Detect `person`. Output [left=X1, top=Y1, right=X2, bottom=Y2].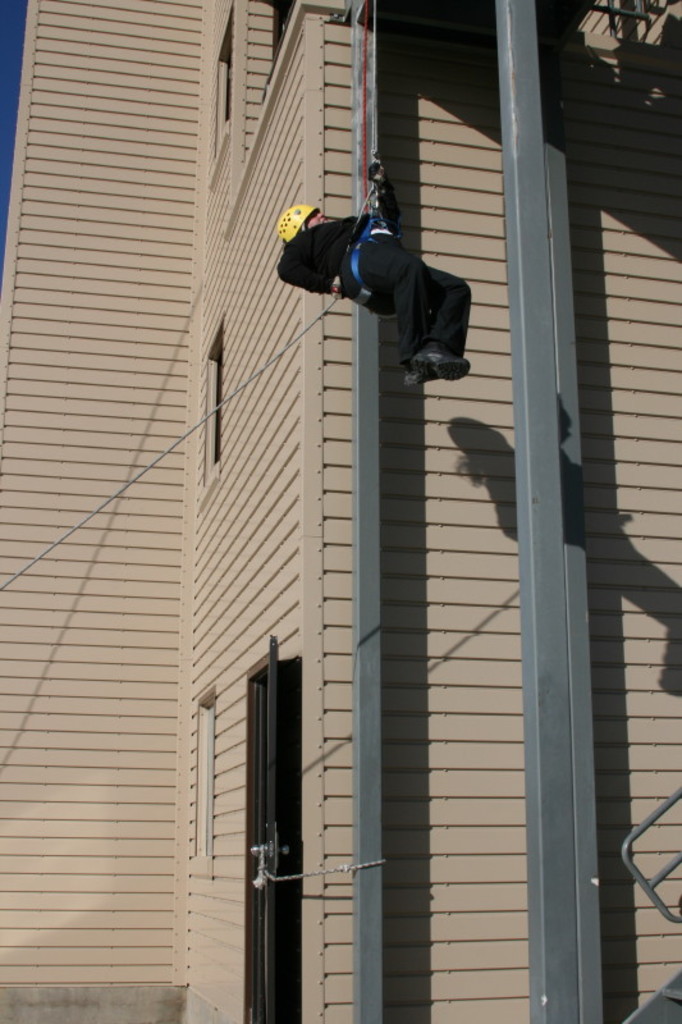
[left=264, top=161, right=458, bottom=385].
